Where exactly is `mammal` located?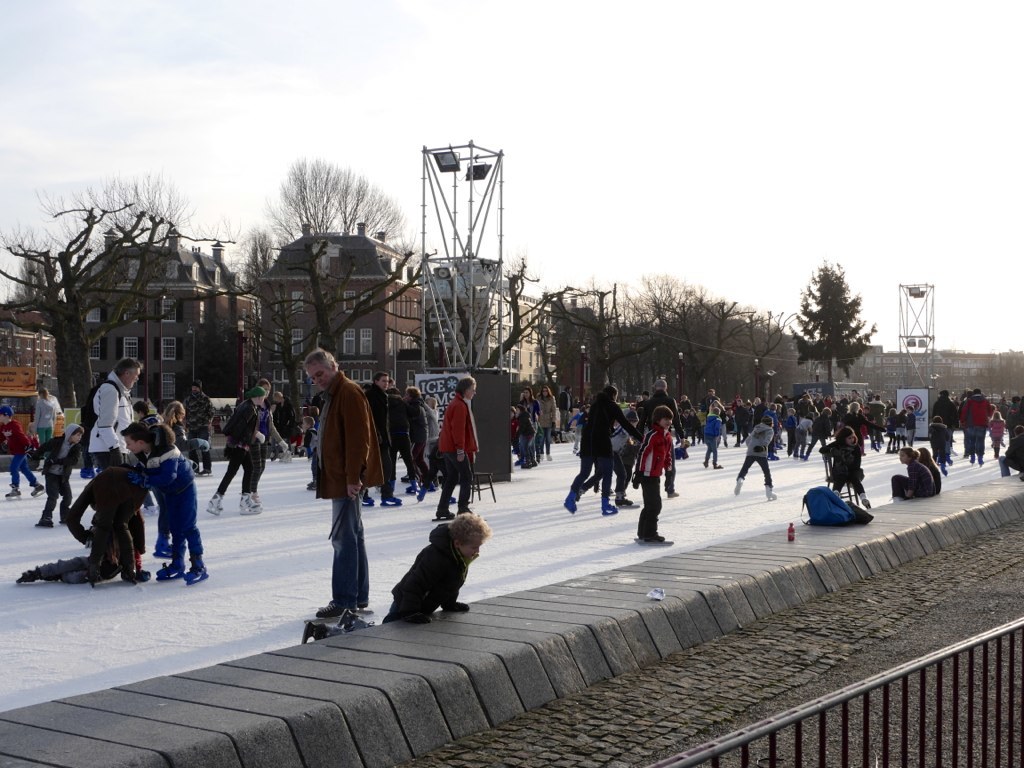
Its bounding box is bbox=[307, 404, 320, 431].
